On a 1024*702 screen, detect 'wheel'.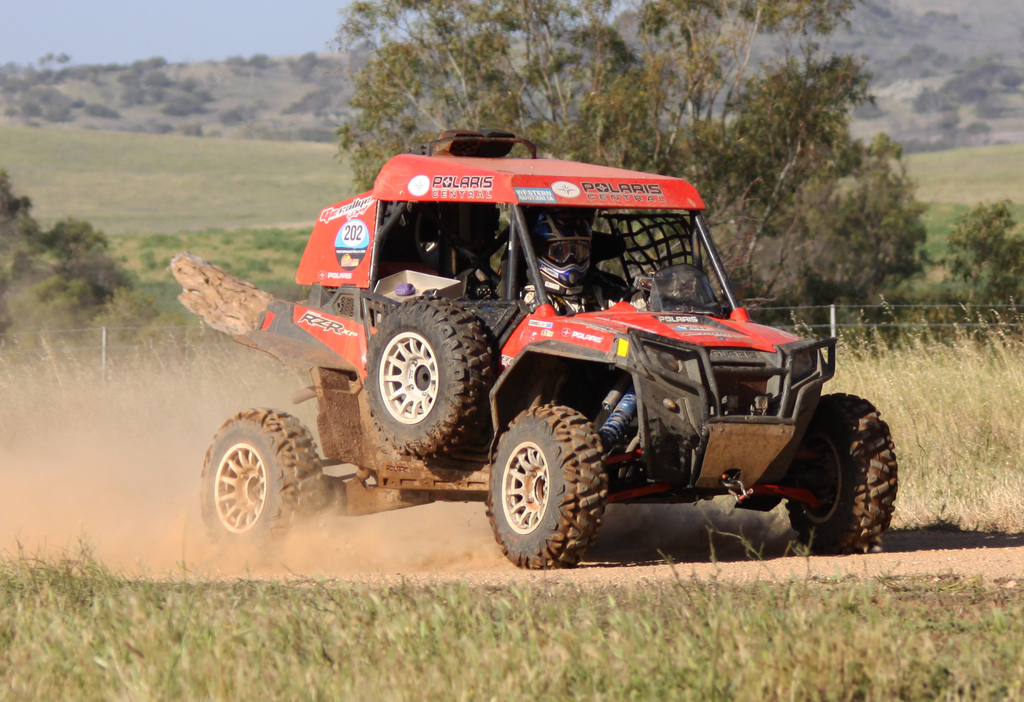
[left=194, top=406, right=326, bottom=568].
